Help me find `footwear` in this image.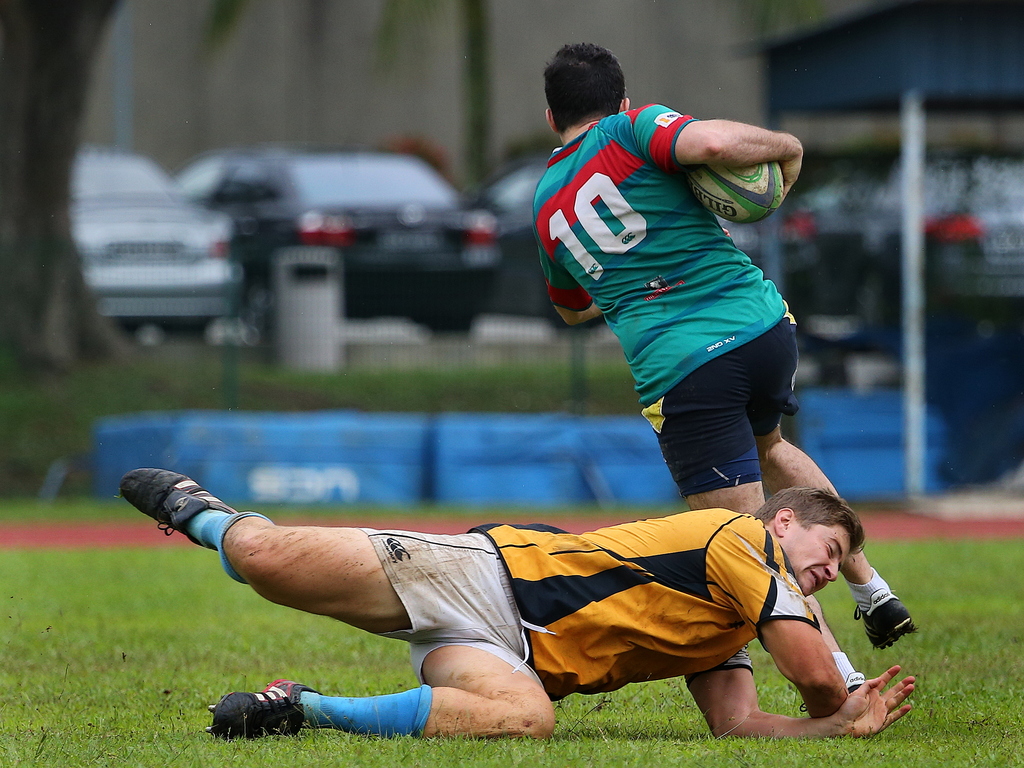
Found it: bbox=(849, 586, 925, 651).
